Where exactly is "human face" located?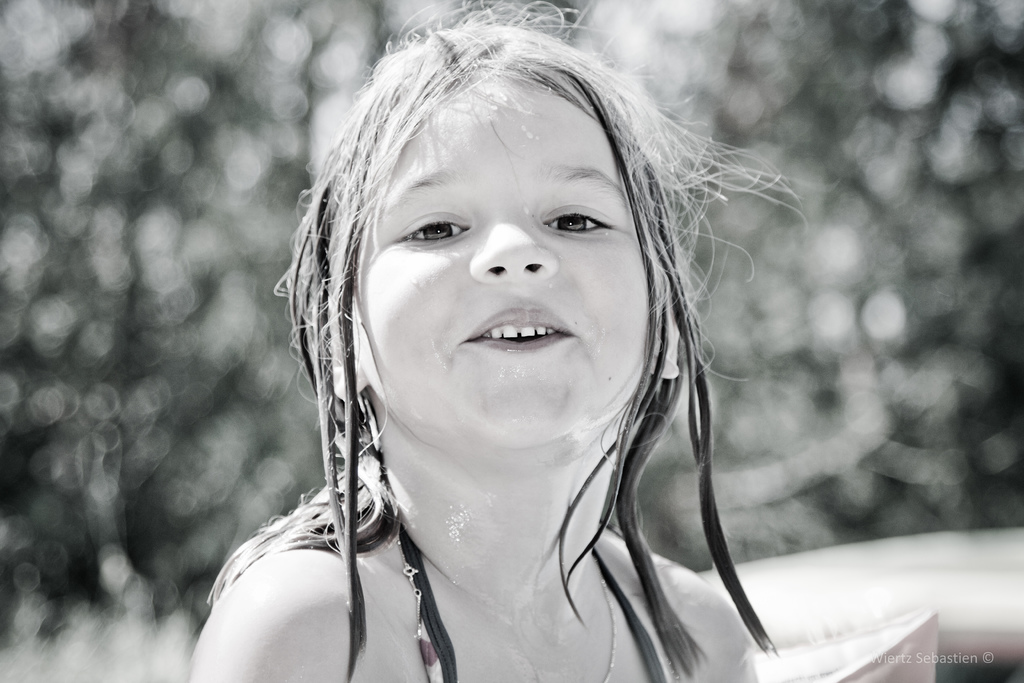
Its bounding box is {"x1": 351, "y1": 71, "x2": 648, "y2": 450}.
